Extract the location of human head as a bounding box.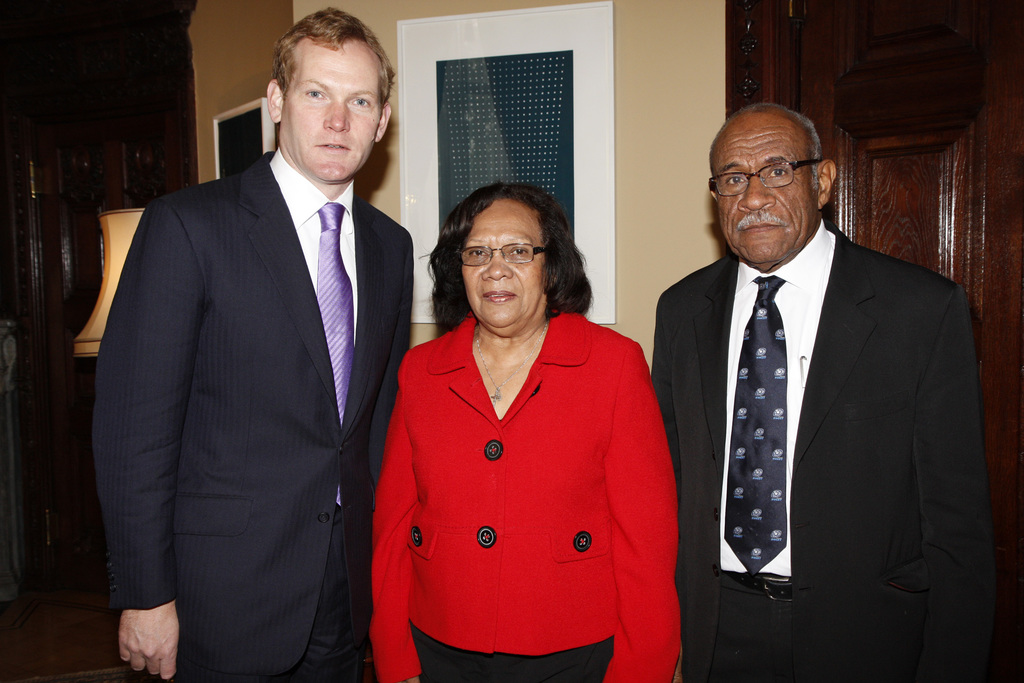
(267, 12, 397, 182).
